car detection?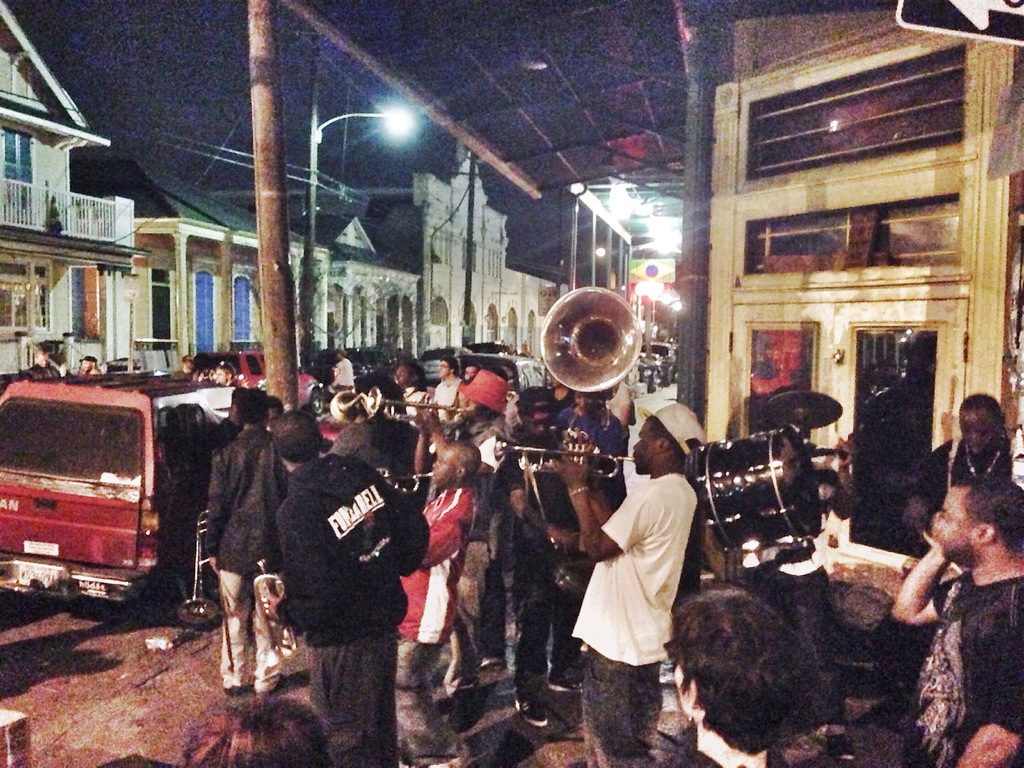
bbox=[0, 365, 228, 610]
